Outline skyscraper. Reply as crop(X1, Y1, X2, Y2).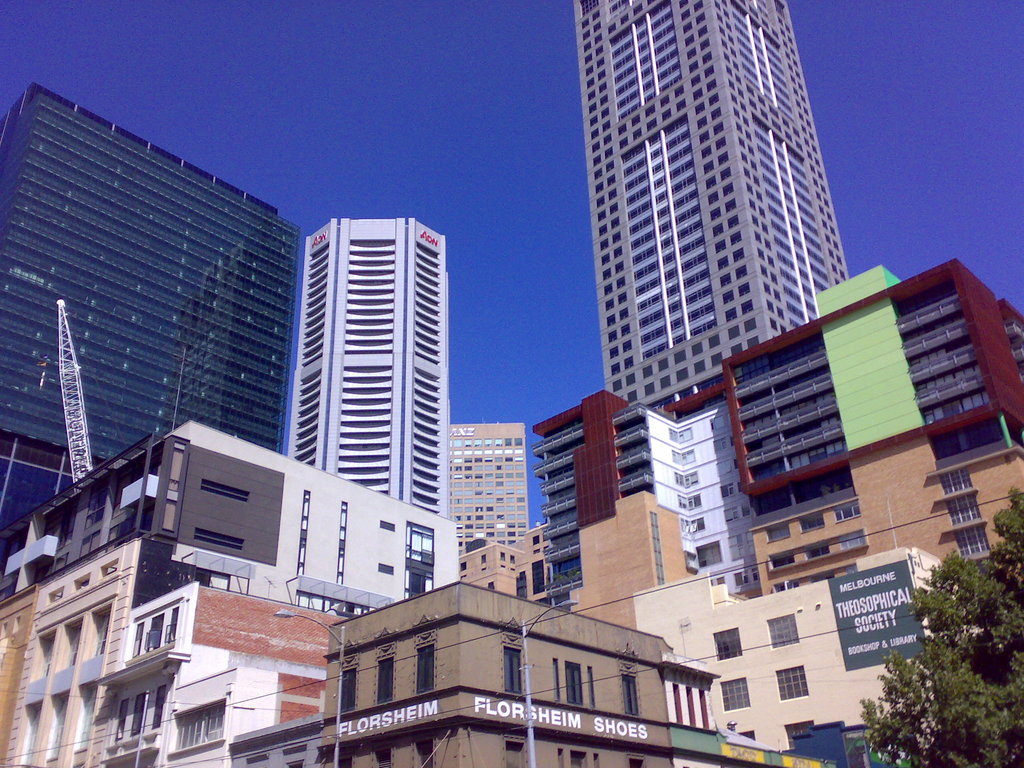
crop(3, 77, 301, 527).
